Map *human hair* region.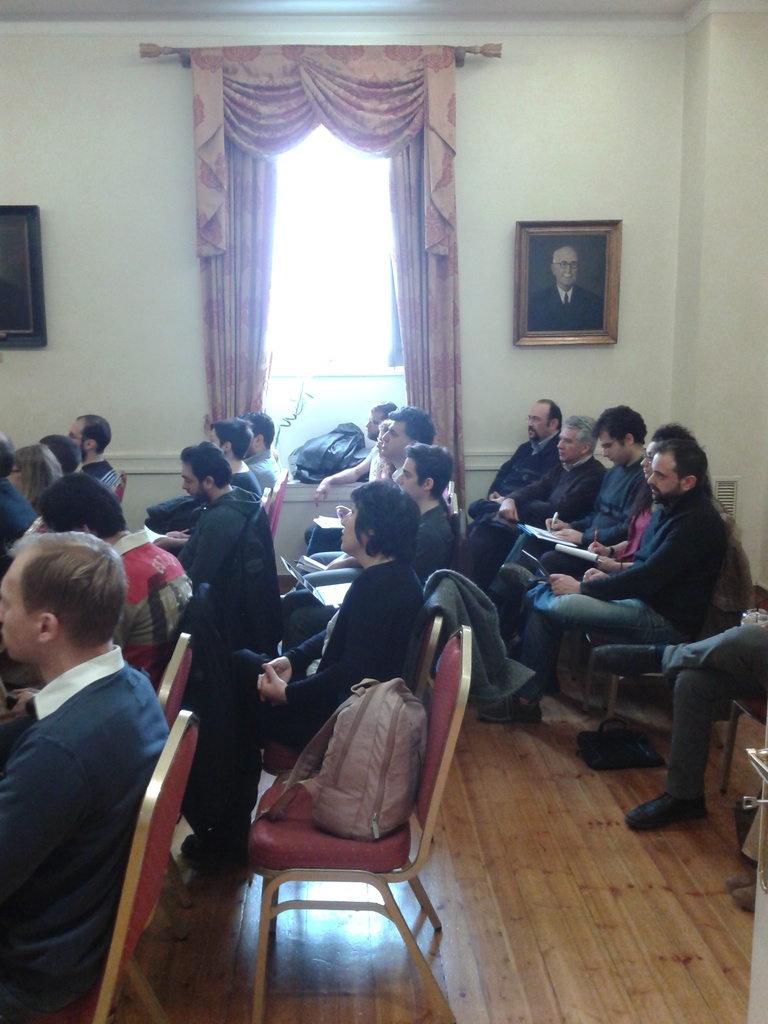
Mapped to Rect(349, 478, 422, 562).
